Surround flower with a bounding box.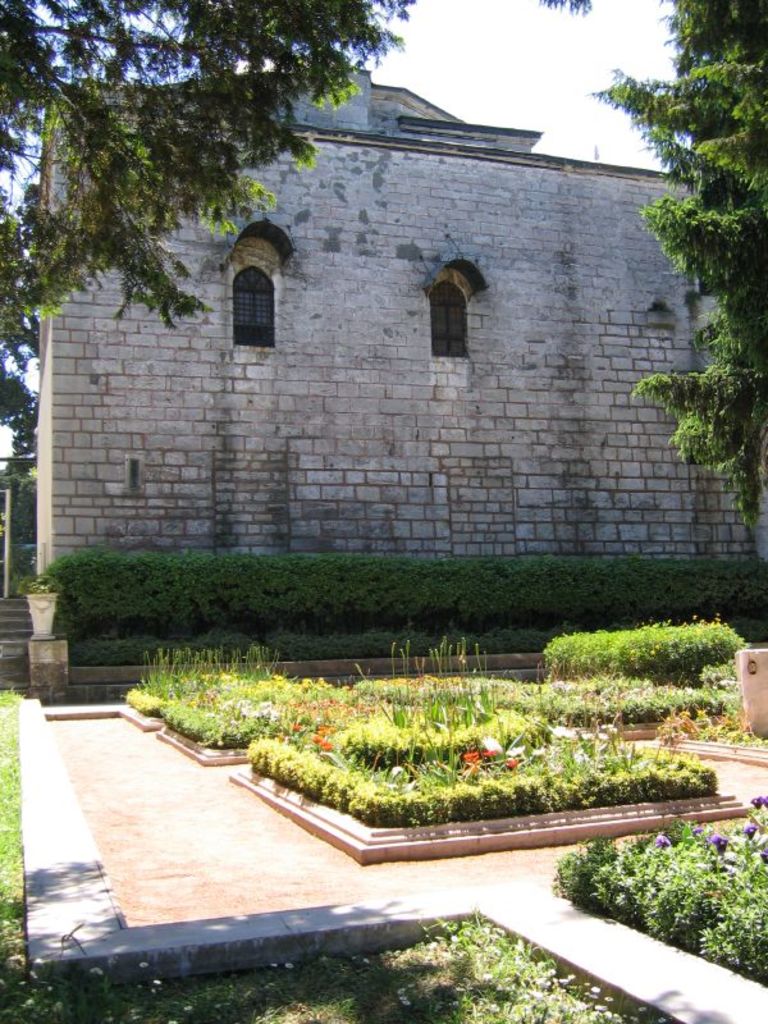
(314,737,340,750).
